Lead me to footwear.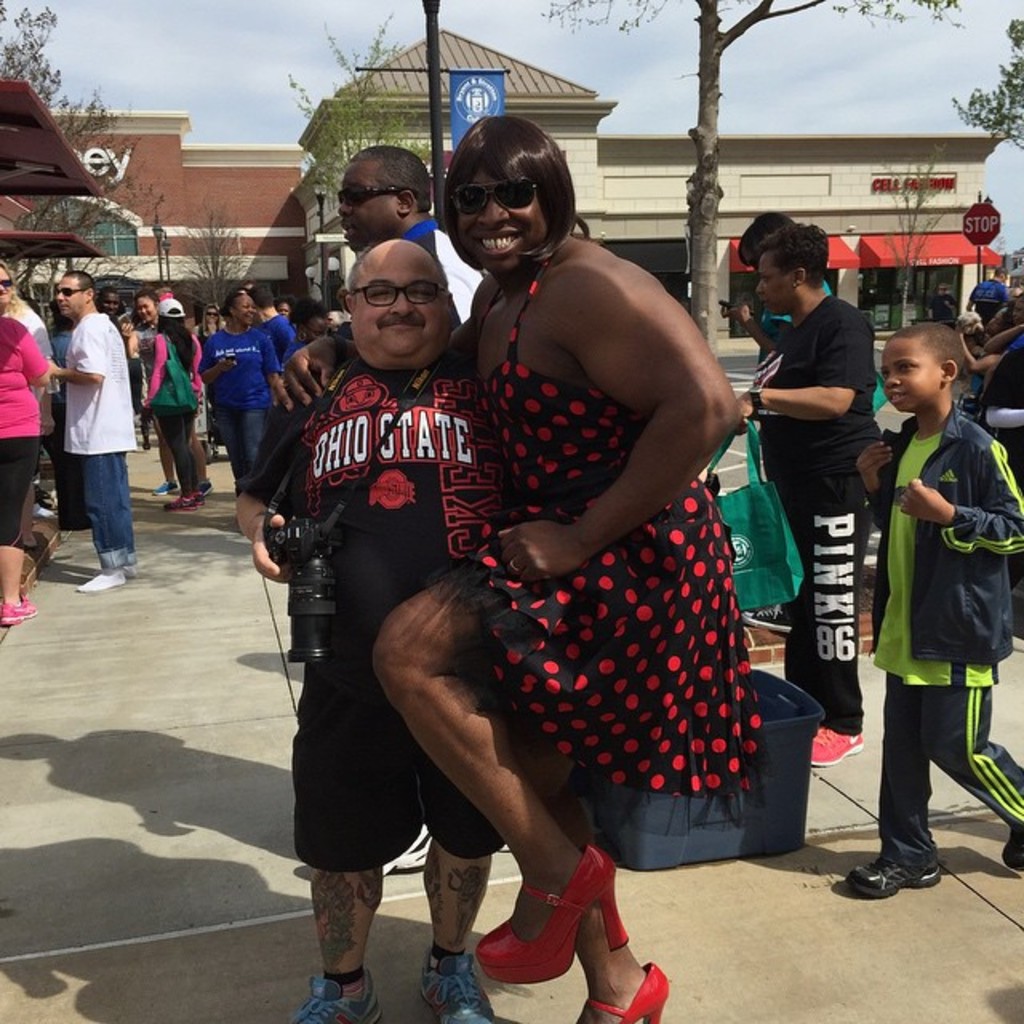
Lead to 446,856,640,1010.
